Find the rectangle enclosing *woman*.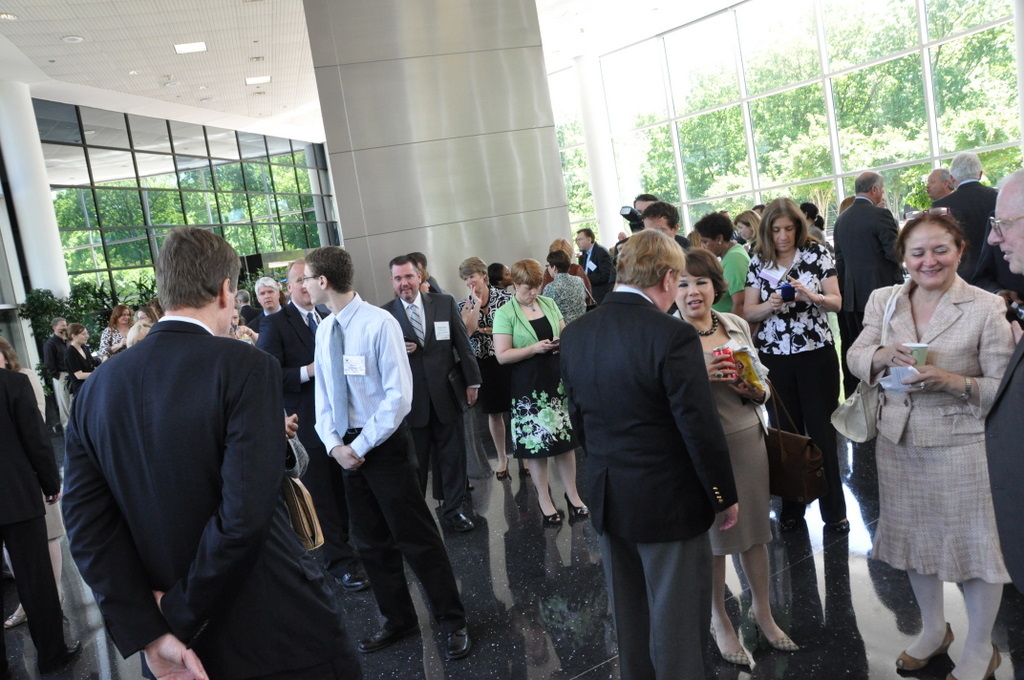
{"x1": 134, "y1": 297, "x2": 160, "y2": 329}.
